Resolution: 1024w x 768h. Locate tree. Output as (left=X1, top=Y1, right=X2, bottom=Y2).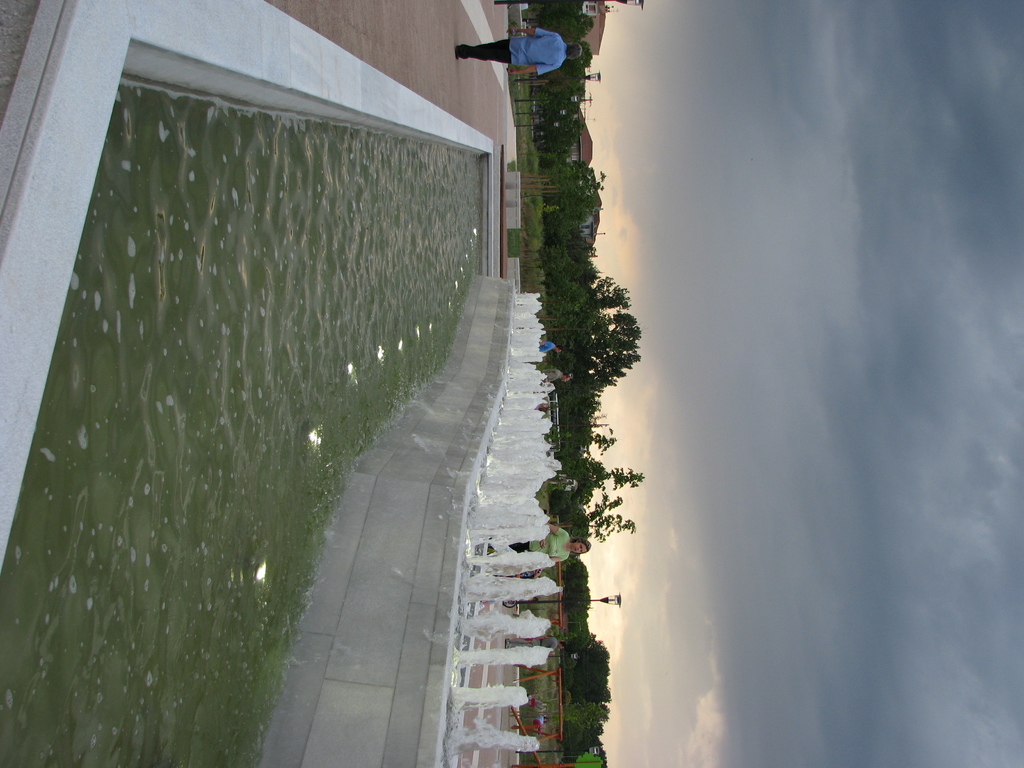
(left=590, top=463, right=647, bottom=490).
